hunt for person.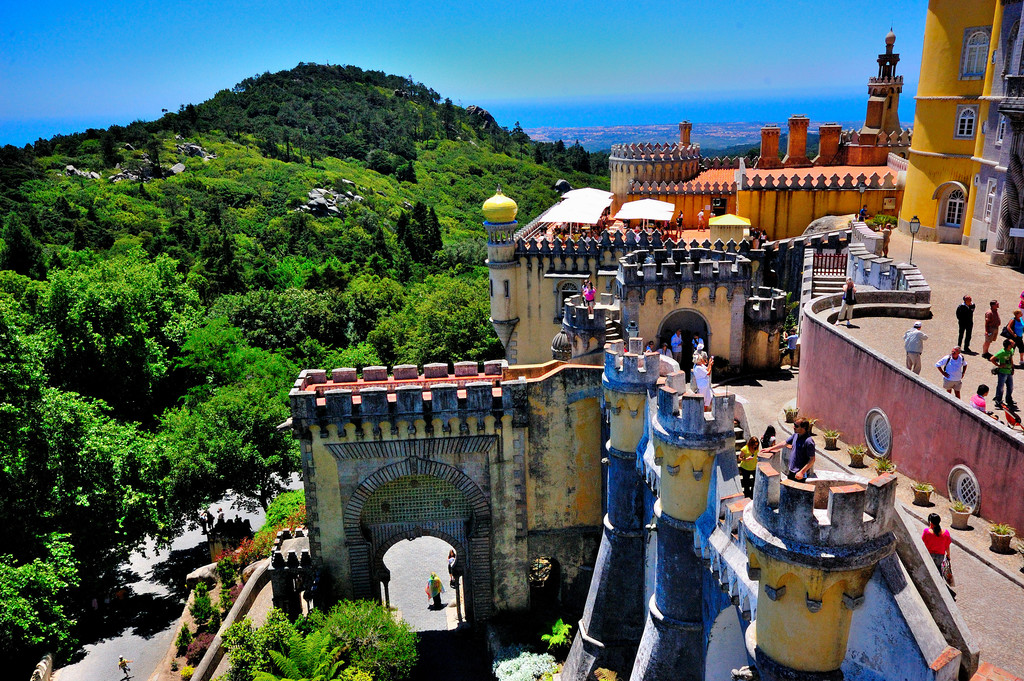
Hunted down at {"left": 579, "top": 279, "right": 596, "bottom": 310}.
